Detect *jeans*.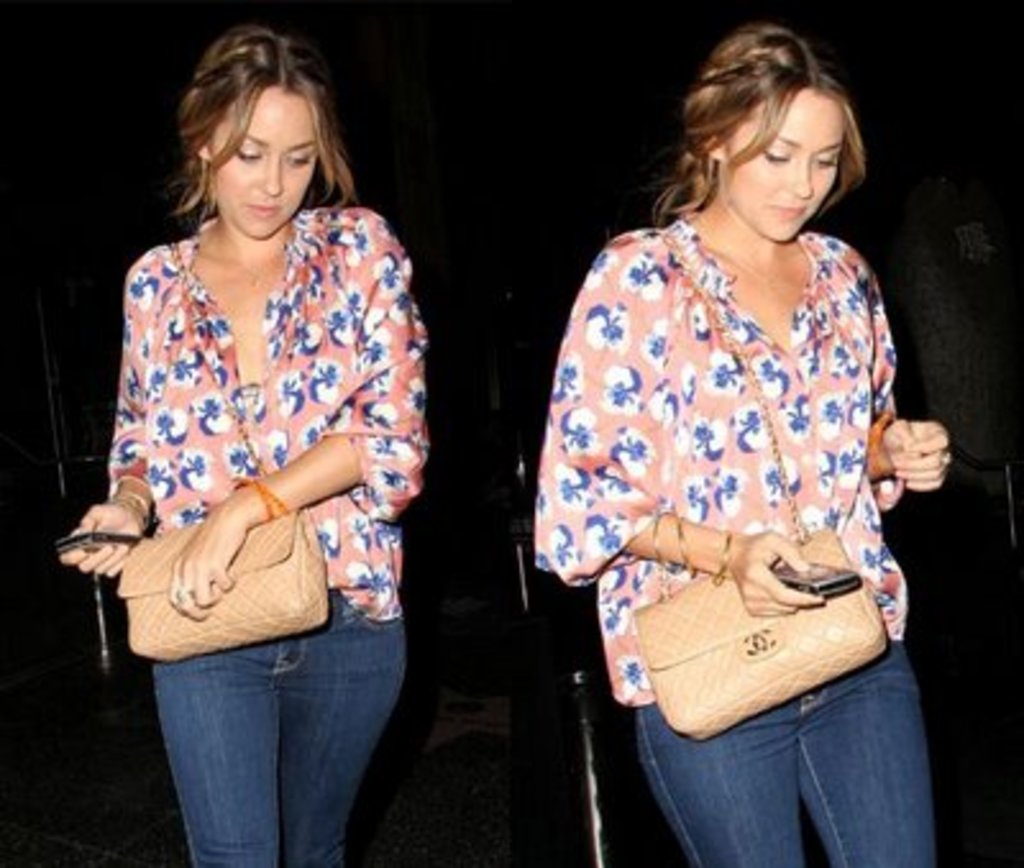
Detected at <bbox>146, 615, 412, 865</bbox>.
